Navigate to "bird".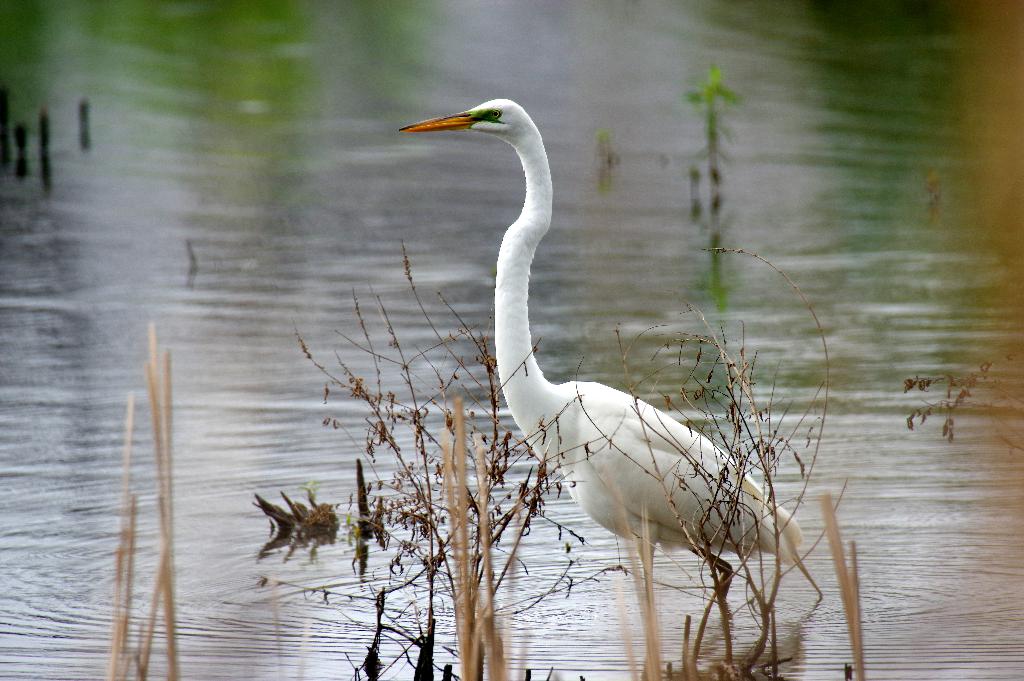
Navigation target: locate(395, 103, 872, 641).
